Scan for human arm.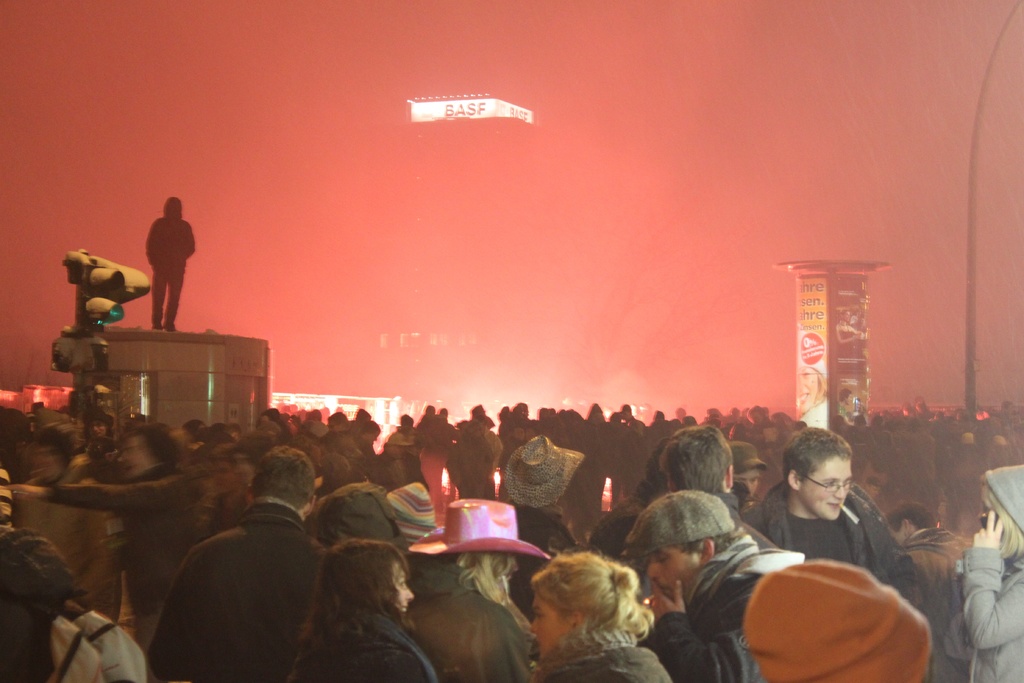
Scan result: box=[645, 577, 764, 682].
